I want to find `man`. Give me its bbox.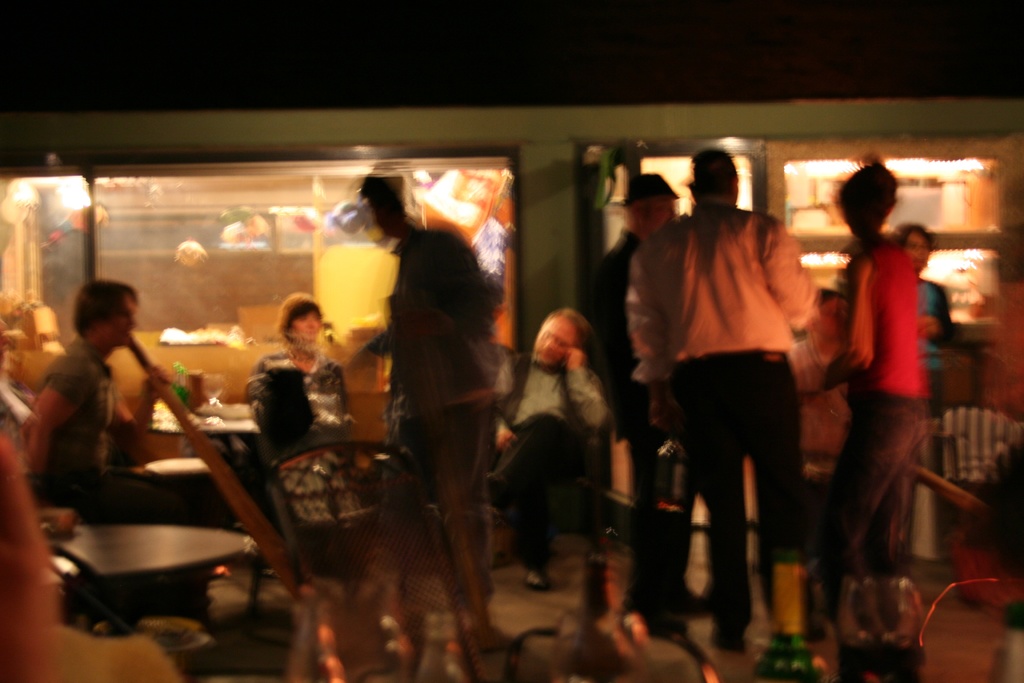
(x1=588, y1=172, x2=716, y2=645).
